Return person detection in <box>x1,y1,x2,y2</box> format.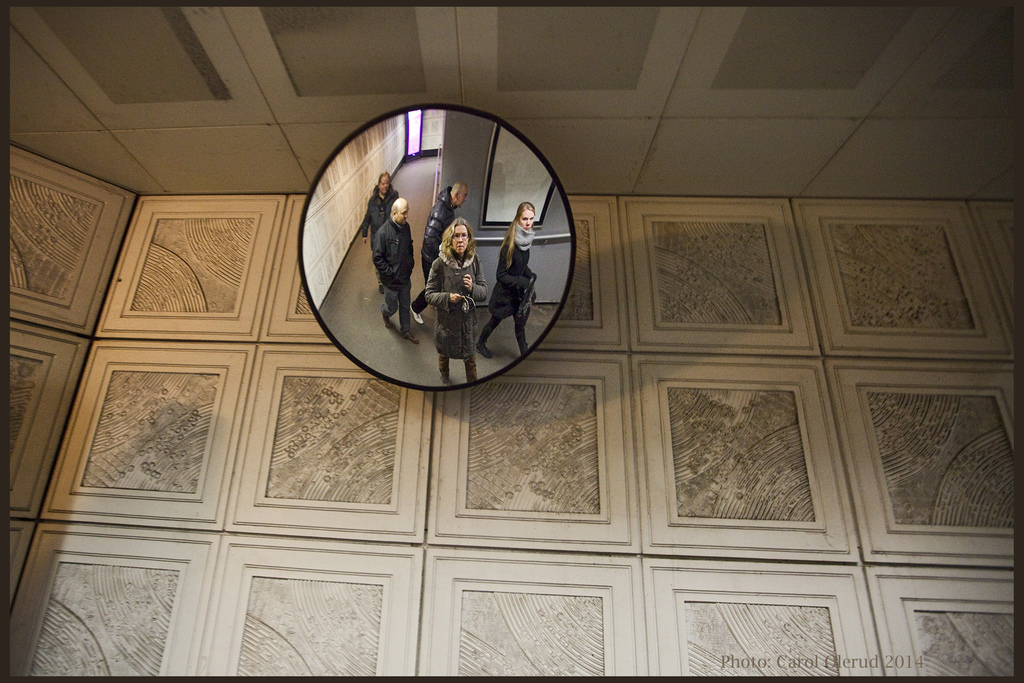
<box>422,180,468,285</box>.
